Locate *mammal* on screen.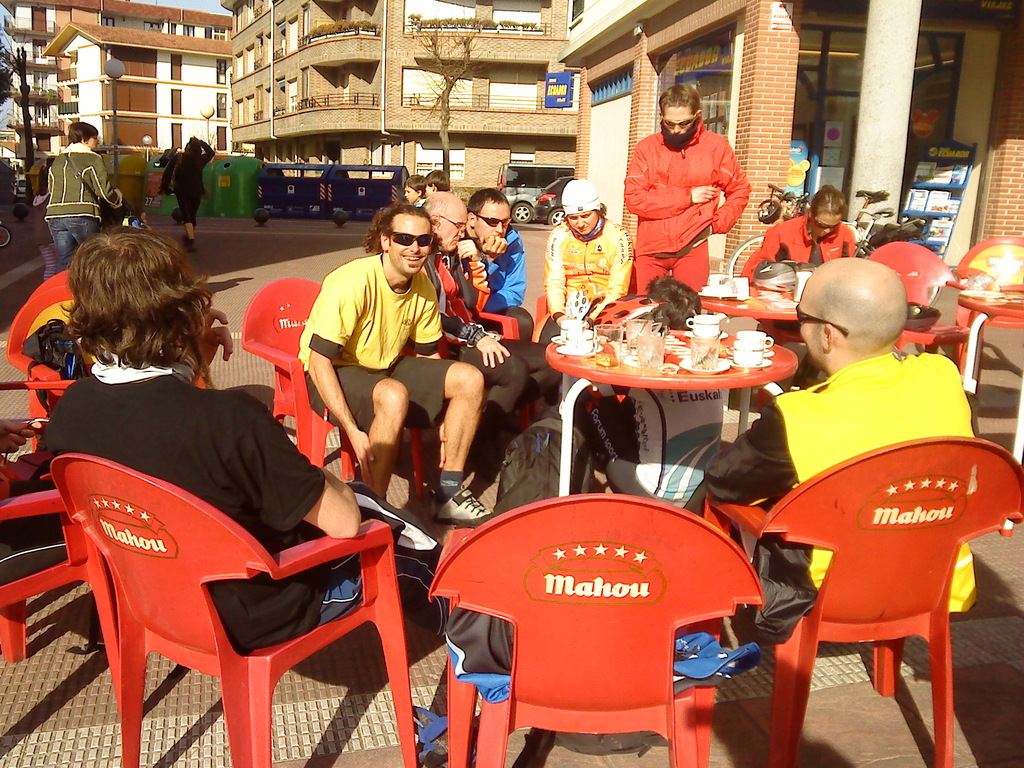
On screen at (45, 223, 445, 644).
